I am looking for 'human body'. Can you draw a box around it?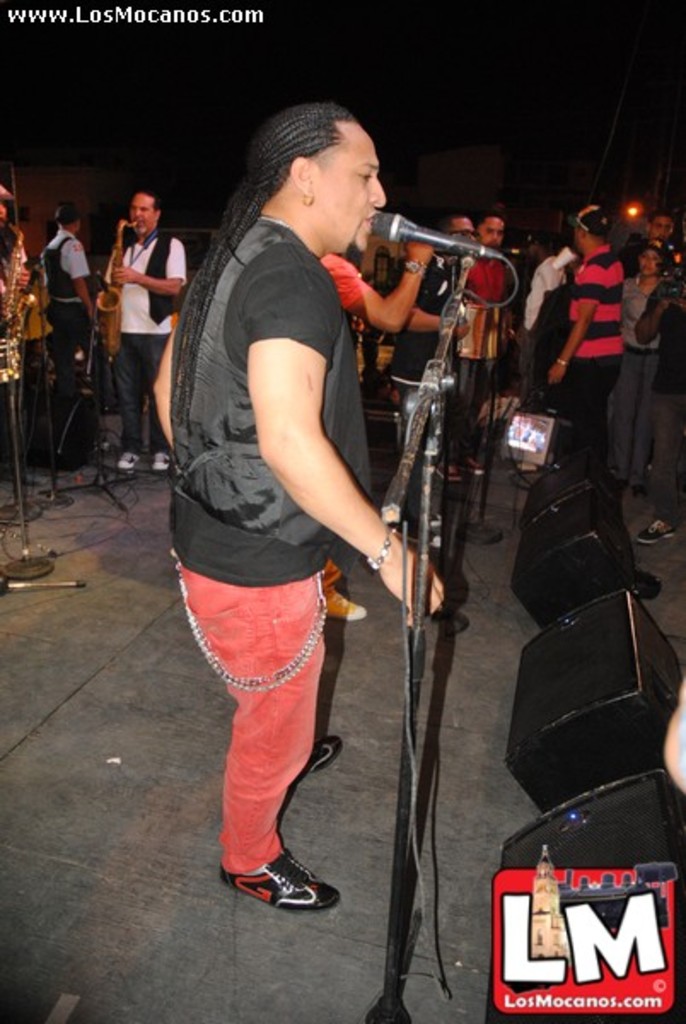
Sure, the bounding box is 386:265:456:466.
